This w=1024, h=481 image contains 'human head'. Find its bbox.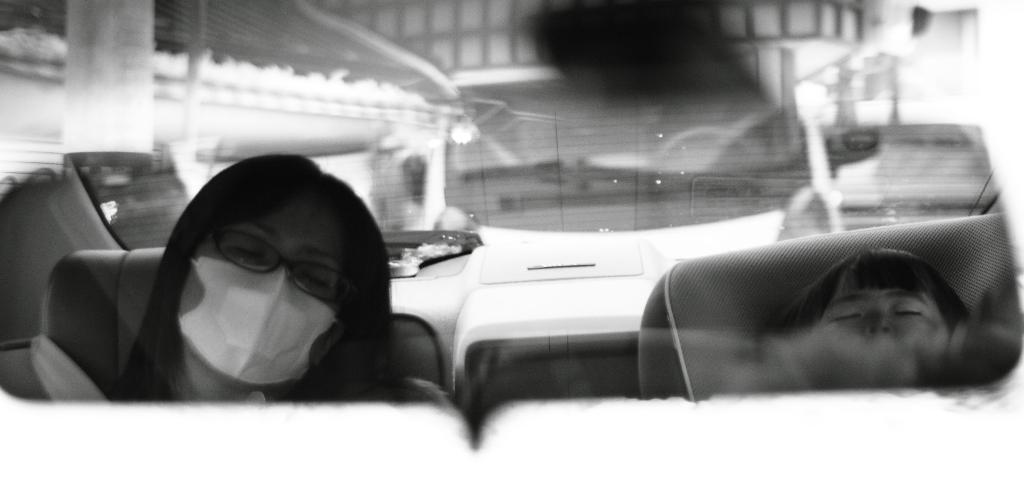
bbox=(814, 246, 979, 339).
